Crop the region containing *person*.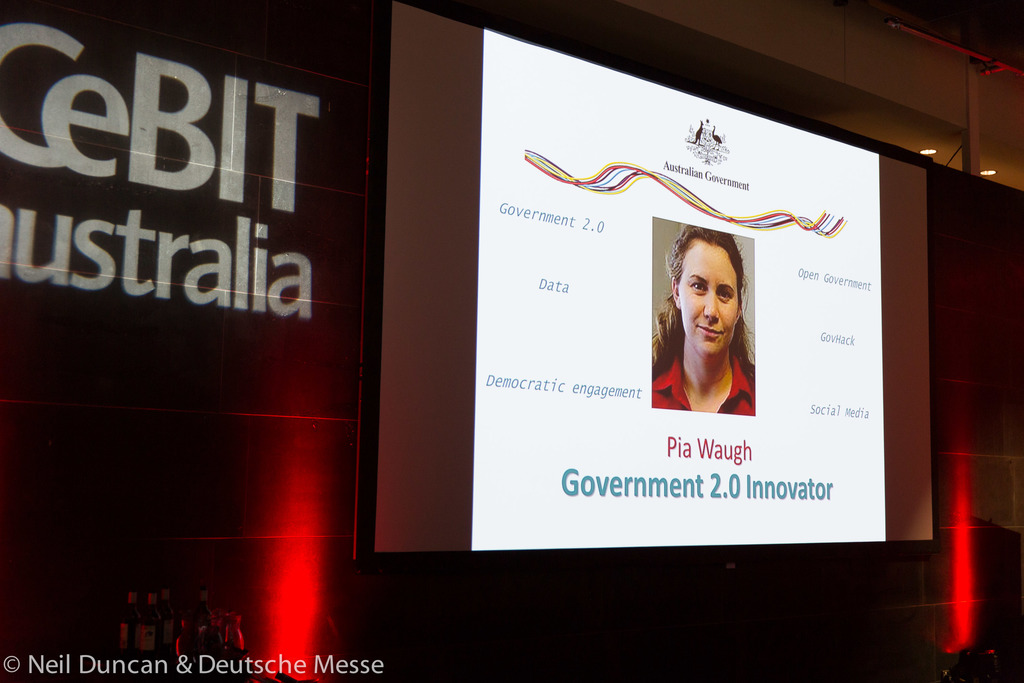
Crop region: [left=652, top=233, right=758, bottom=417].
